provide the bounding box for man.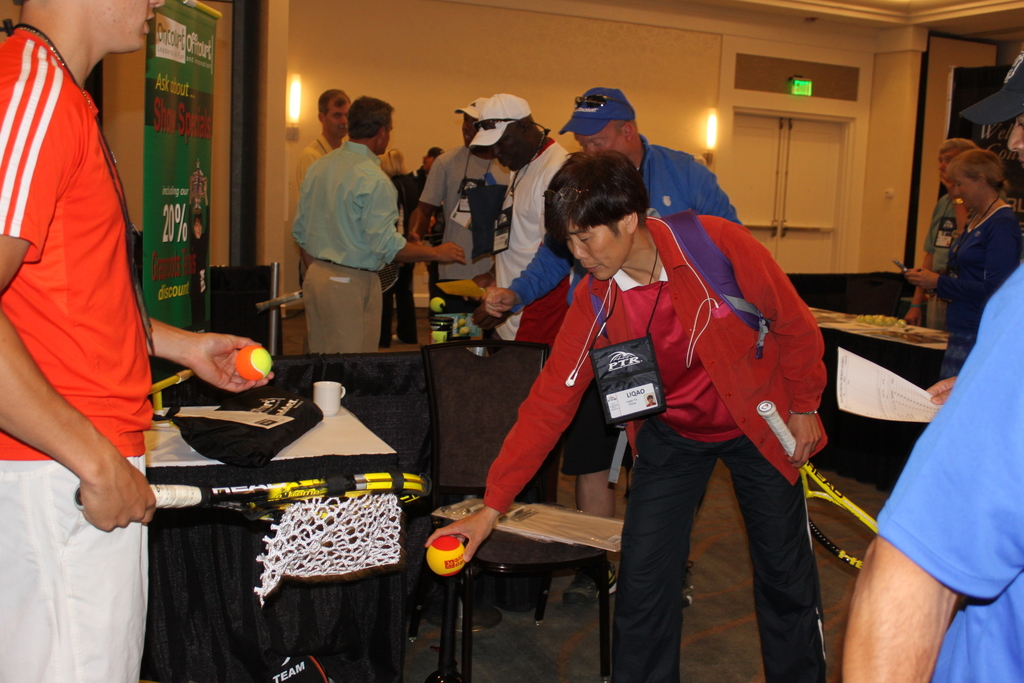
<region>495, 83, 737, 349</region>.
